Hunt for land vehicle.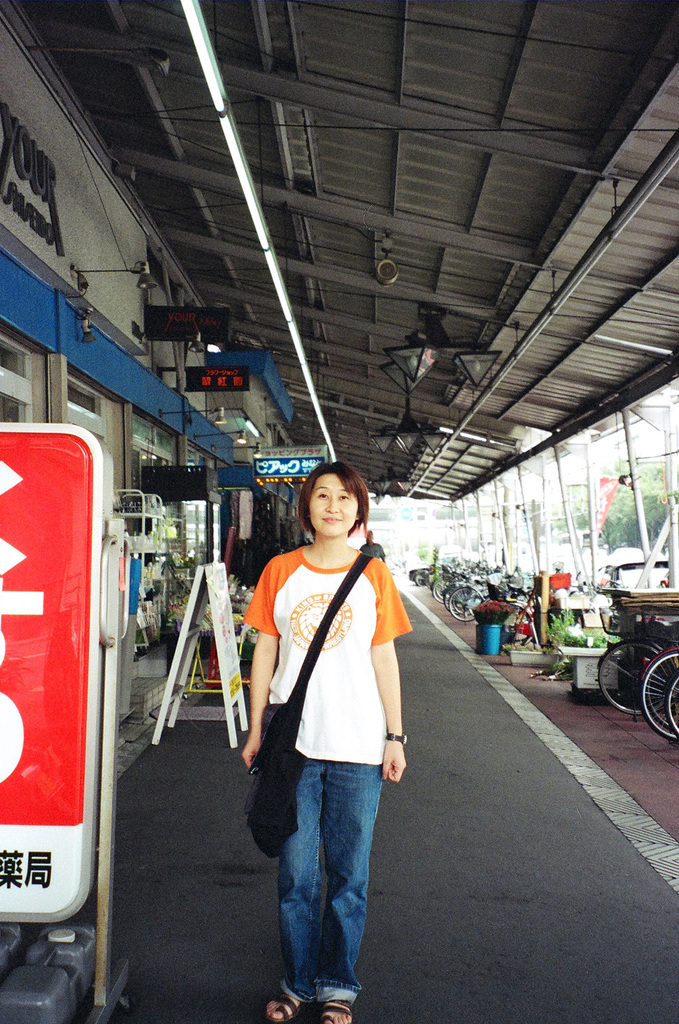
Hunted down at {"left": 639, "top": 649, "right": 678, "bottom": 741}.
